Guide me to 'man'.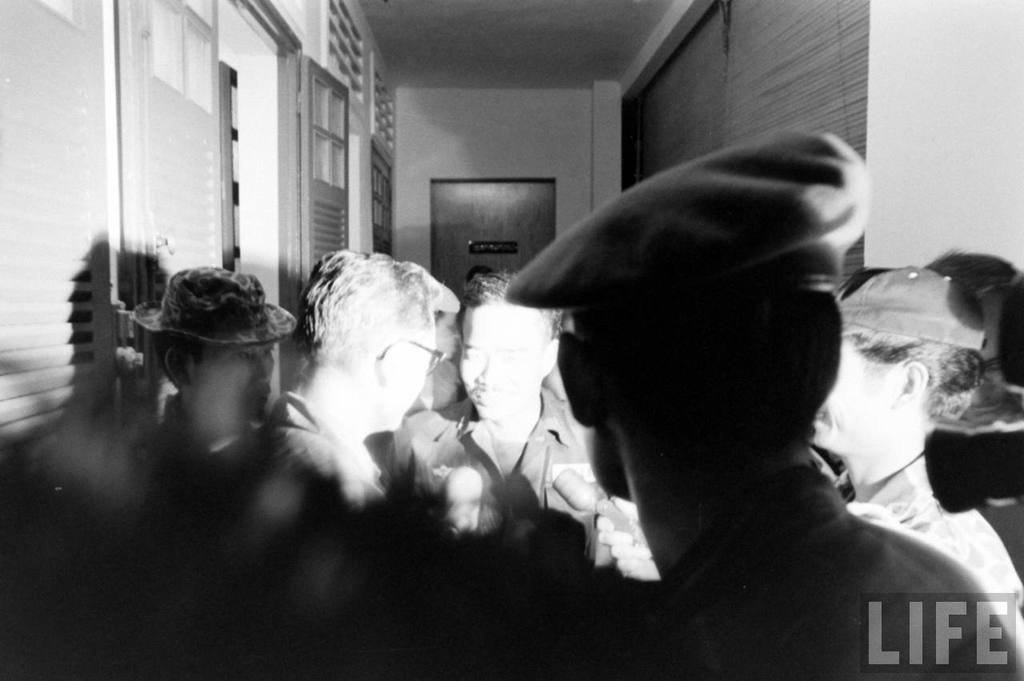
Guidance: {"x1": 271, "y1": 250, "x2": 454, "y2": 514}.
